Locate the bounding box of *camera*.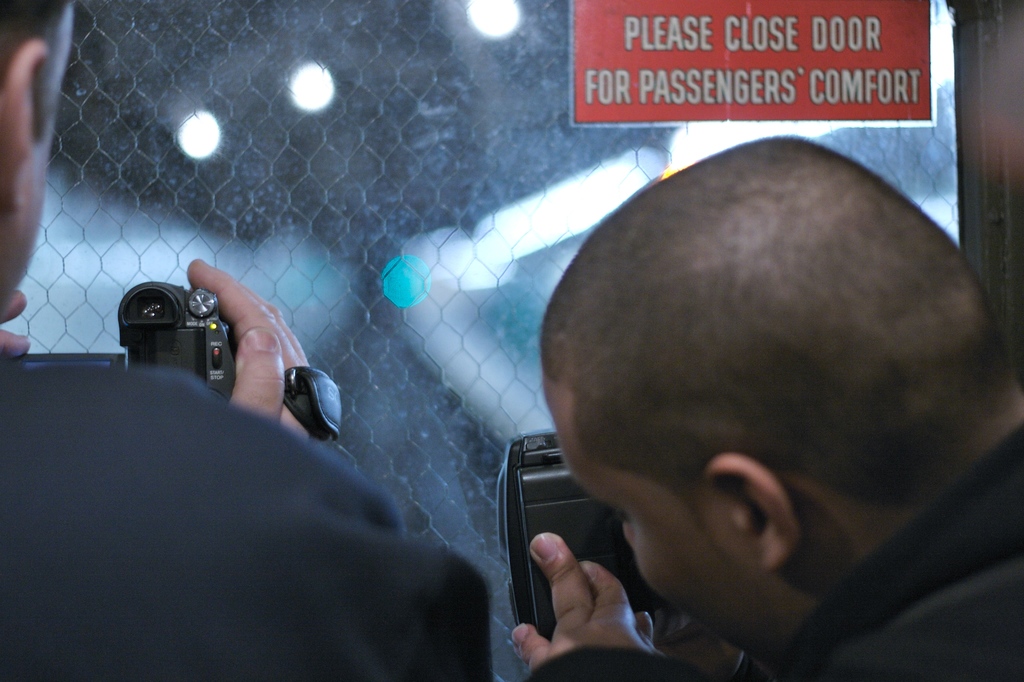
Bounding box: 495:432:674:645.
